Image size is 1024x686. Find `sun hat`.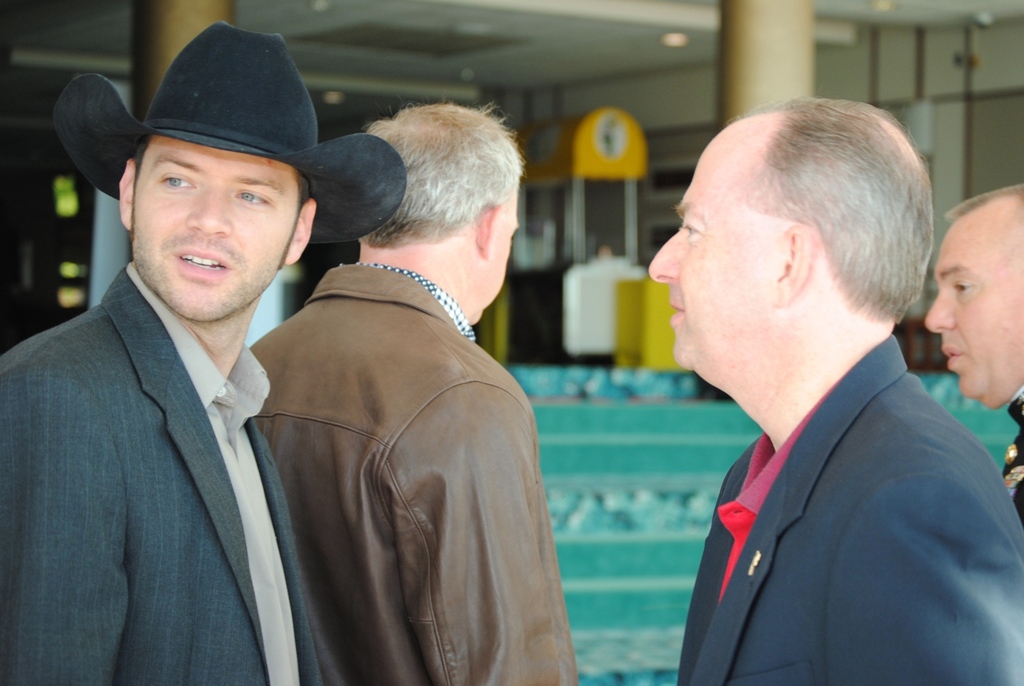
47:19:409:265.
